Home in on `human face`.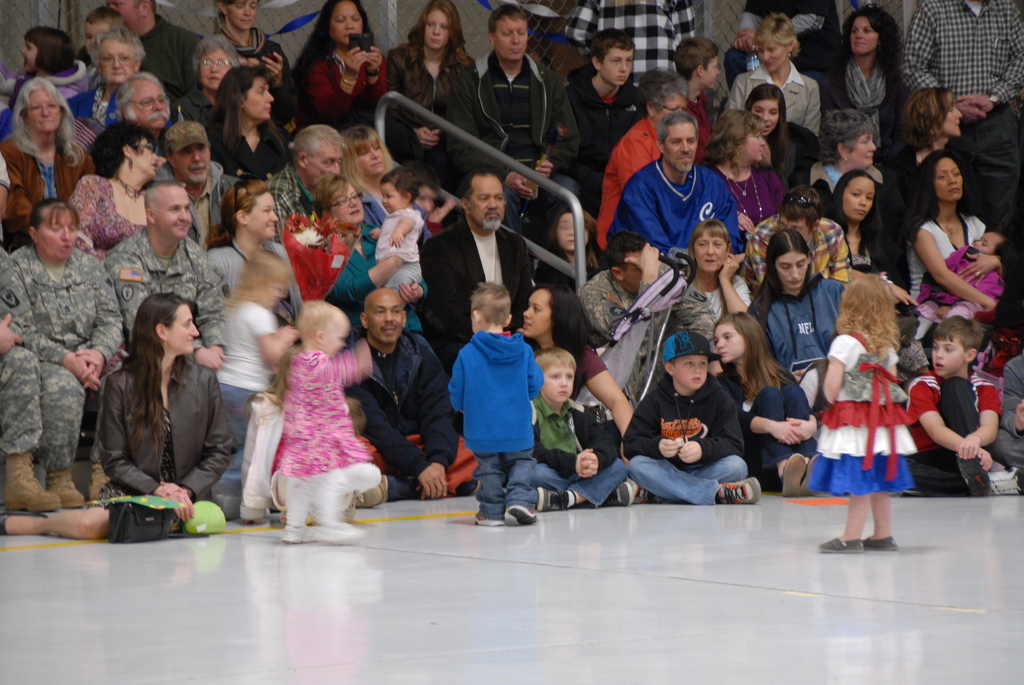
Homed in at bbox(841, 175, 874, 220).
